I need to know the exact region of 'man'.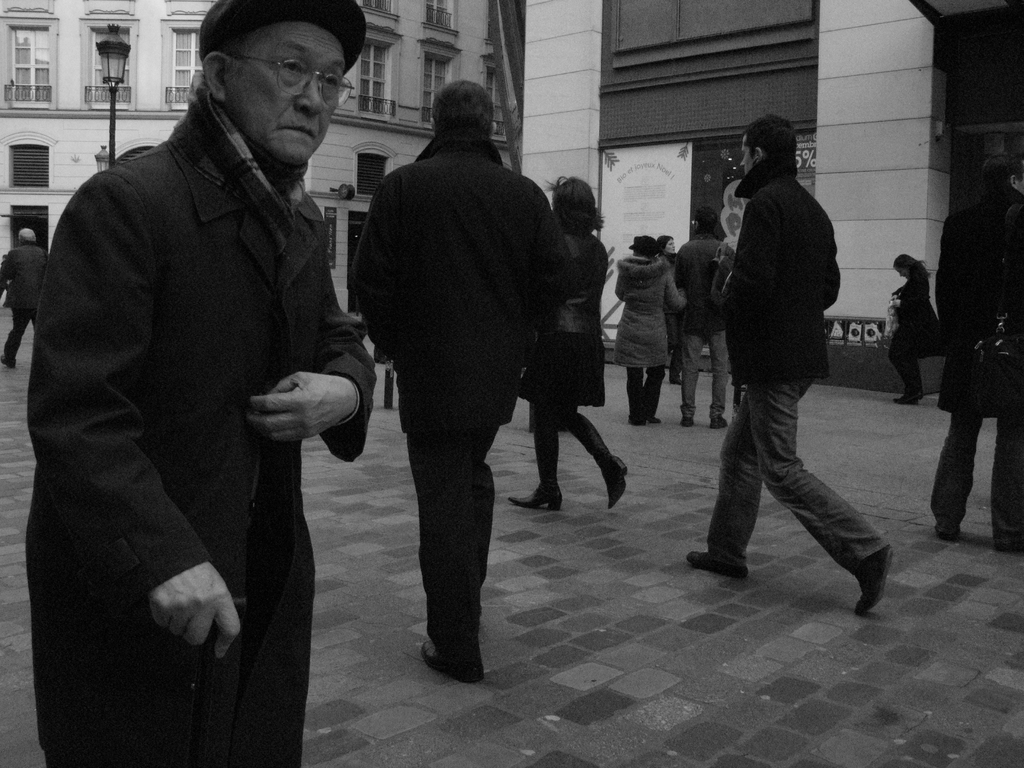
Region: [354,79,572,685].
